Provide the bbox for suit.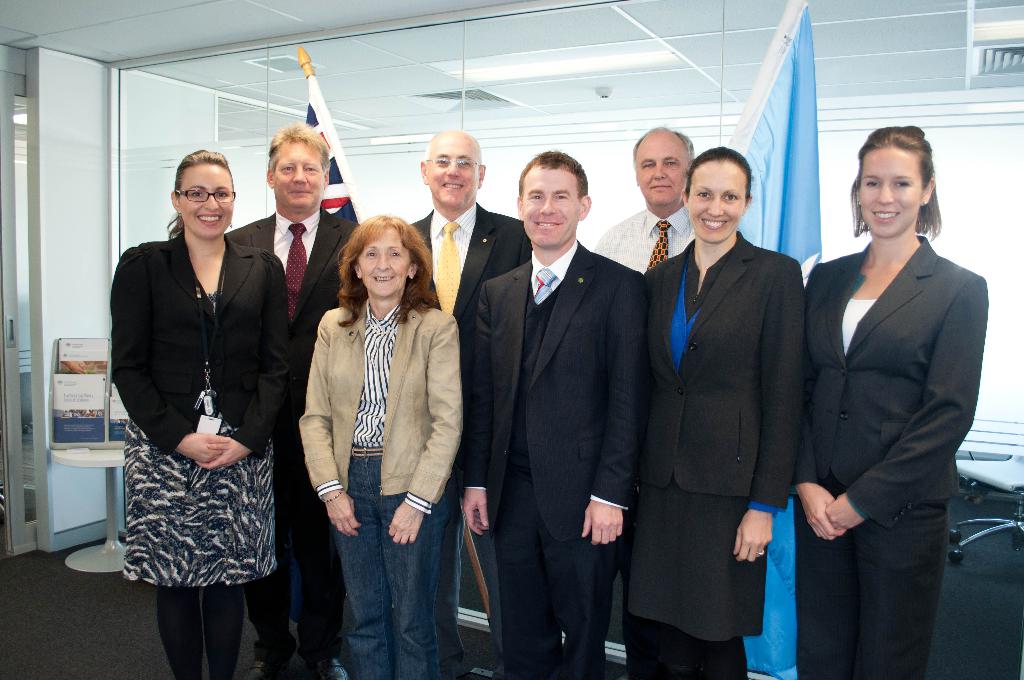
bbox=[408, 197, 529, 321].
